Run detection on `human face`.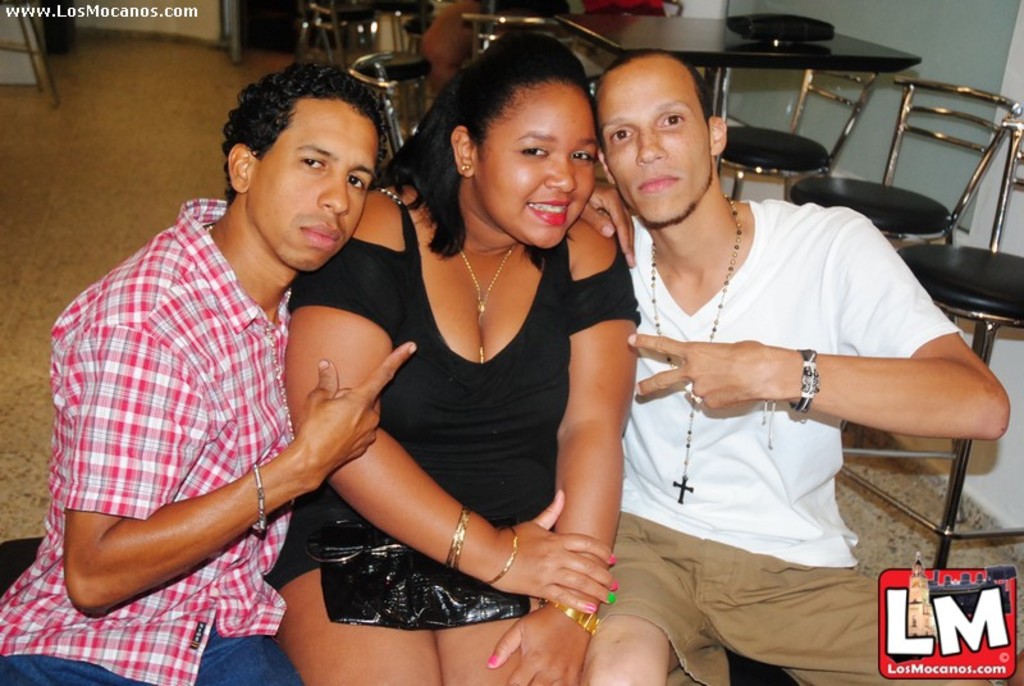
Result: 242/101/376/274.
